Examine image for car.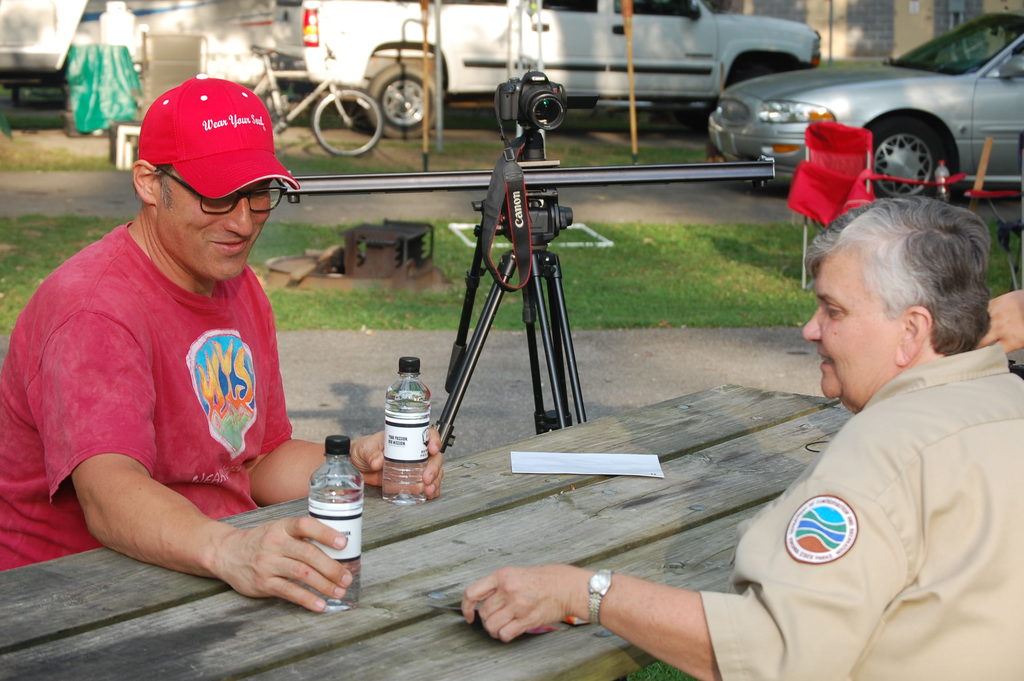
Examination result: 707/6/1023/200.
